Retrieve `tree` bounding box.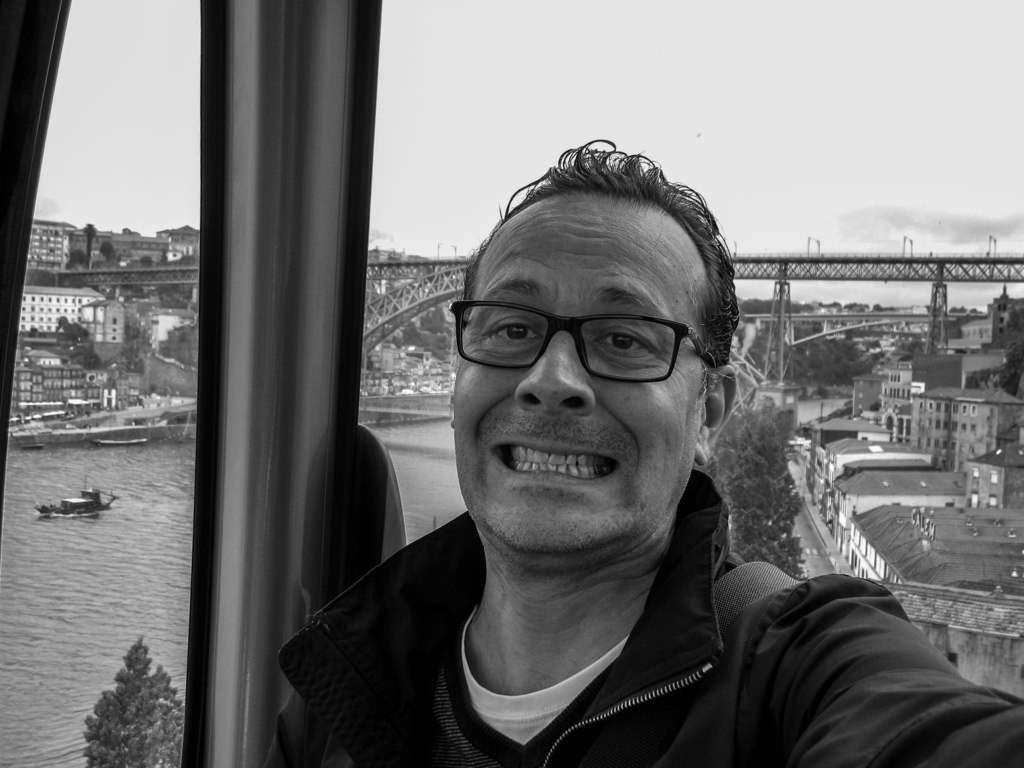
Bounding box: box=[161, 324, 198, 371].
